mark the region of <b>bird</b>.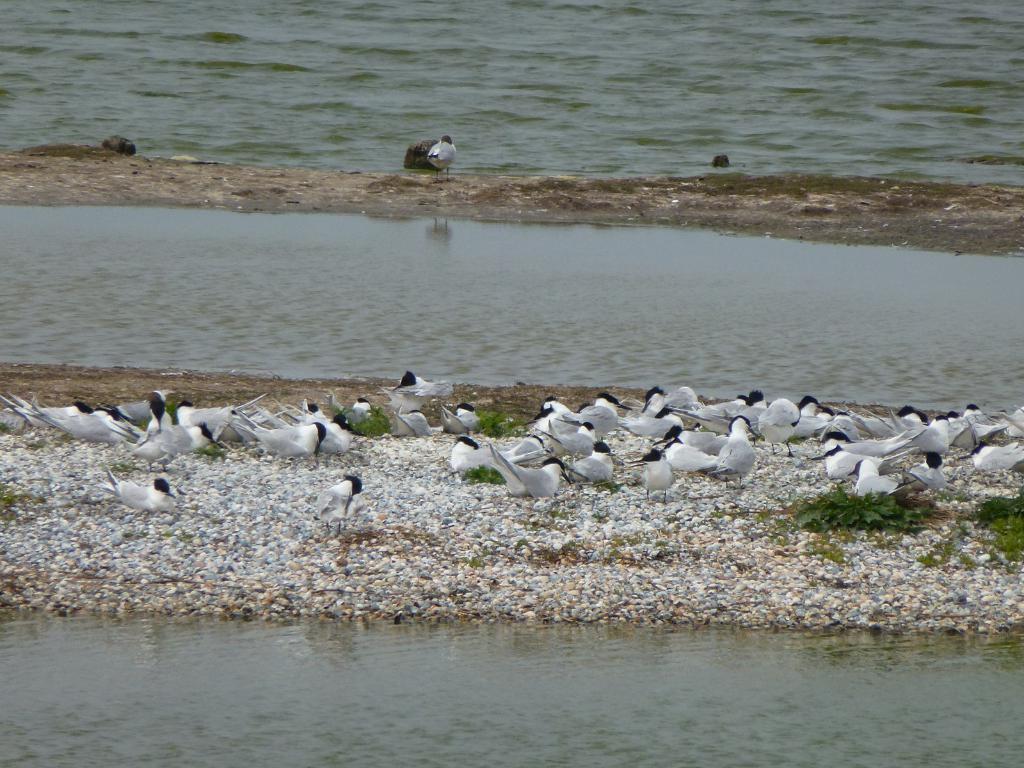
Region: region(425, 135, 456, 177).
